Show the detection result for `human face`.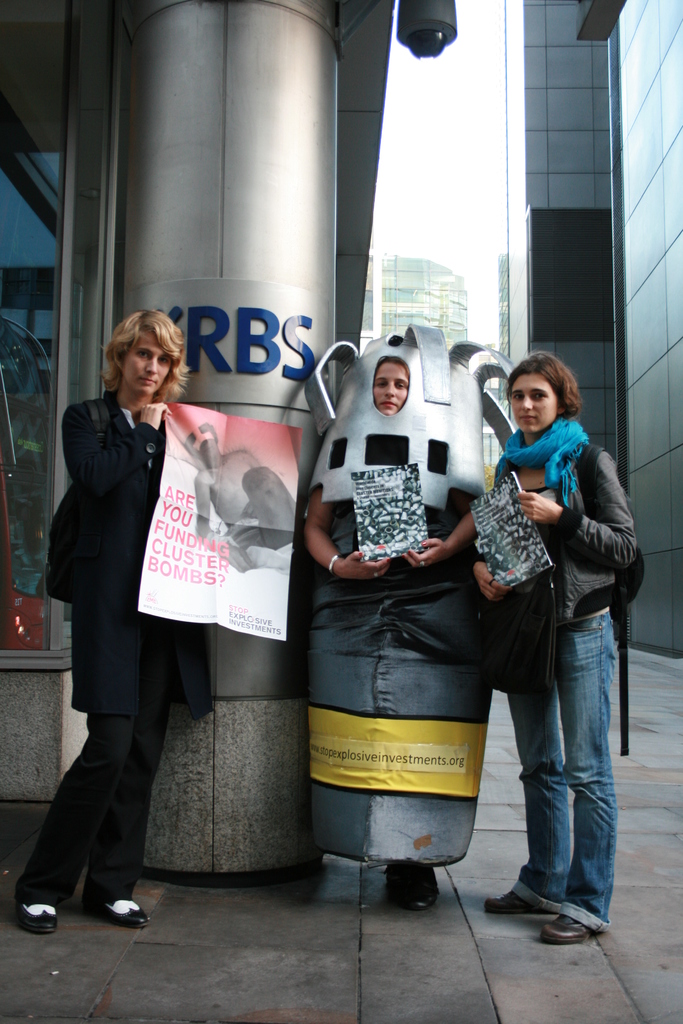
(373,362,408,417).
